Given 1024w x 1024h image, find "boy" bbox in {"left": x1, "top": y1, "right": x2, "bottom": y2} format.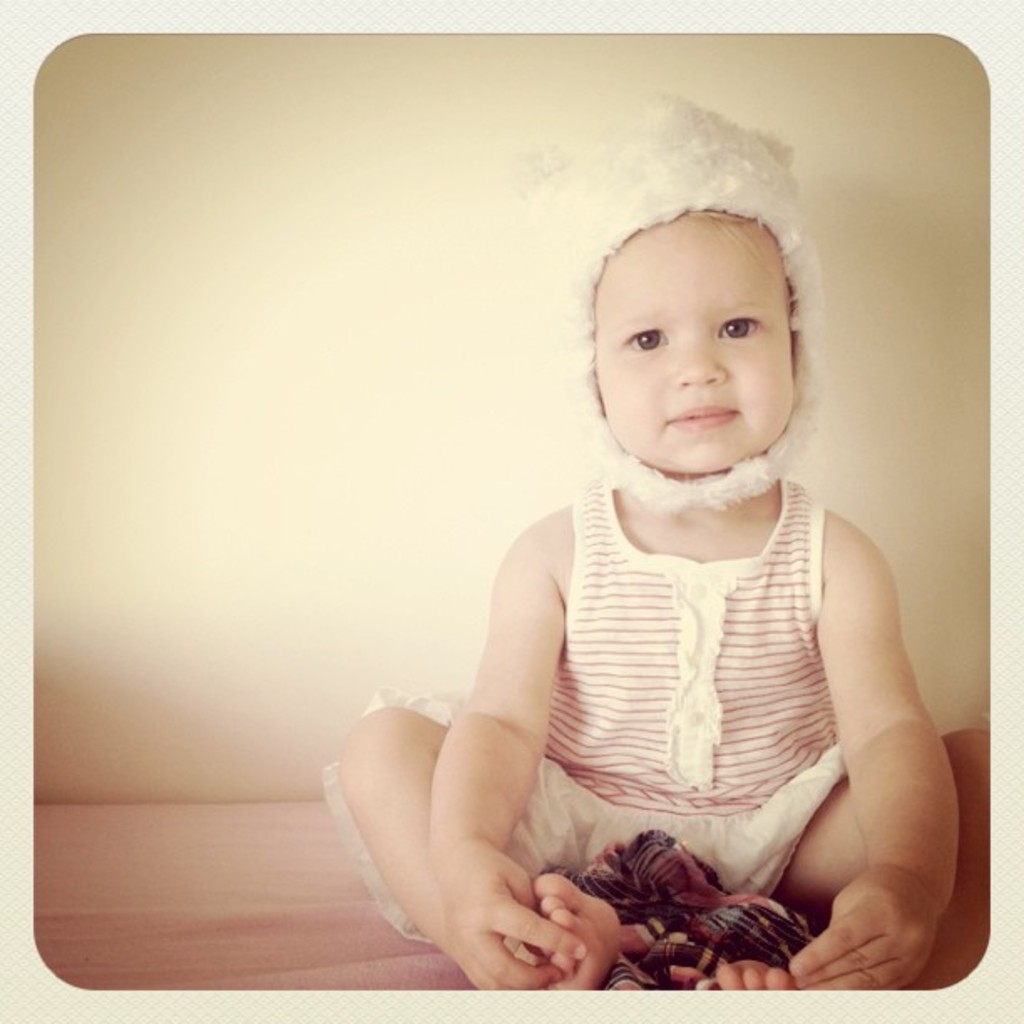
{"left": 385, "top": 164, "right": 925, "bottom": 992}.
